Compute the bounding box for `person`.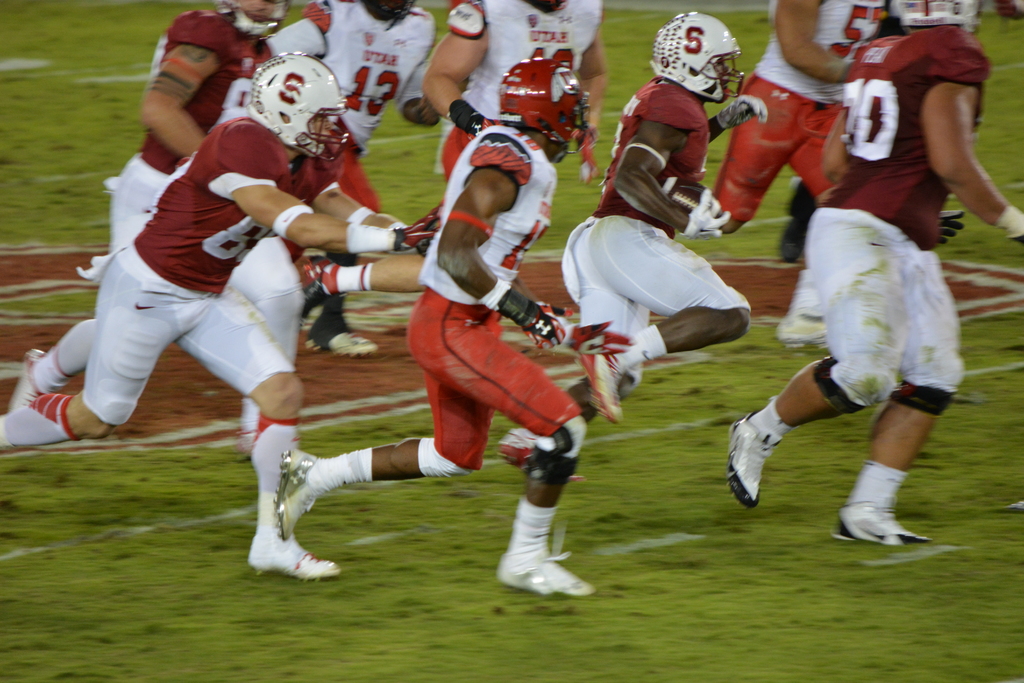
select_region(721, 0, 1023, 551).
